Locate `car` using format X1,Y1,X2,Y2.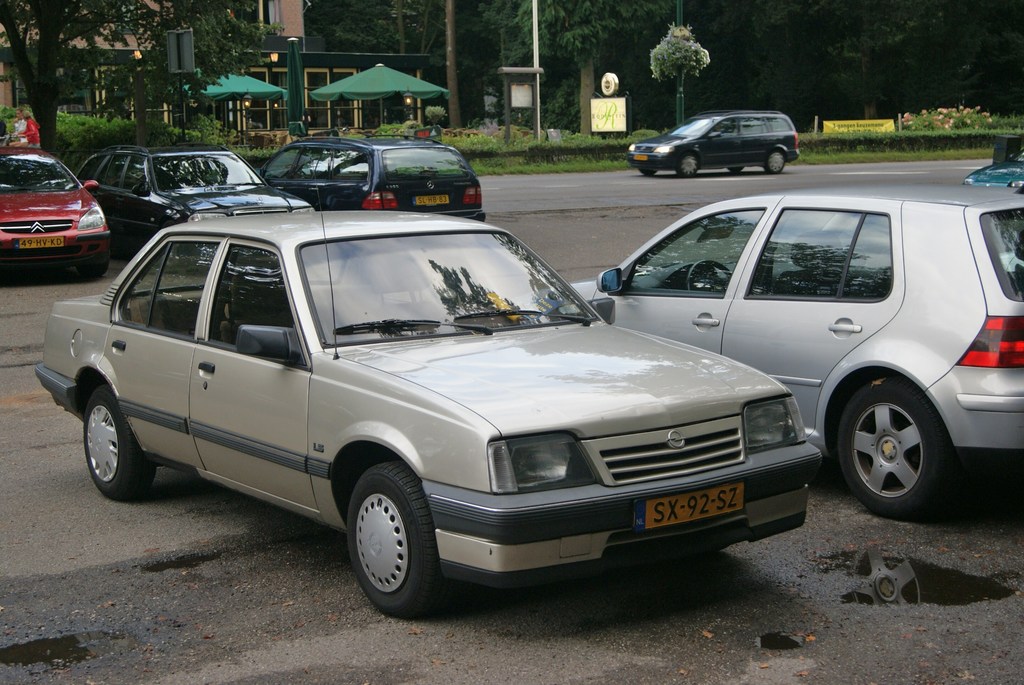
77,152,303,261.
